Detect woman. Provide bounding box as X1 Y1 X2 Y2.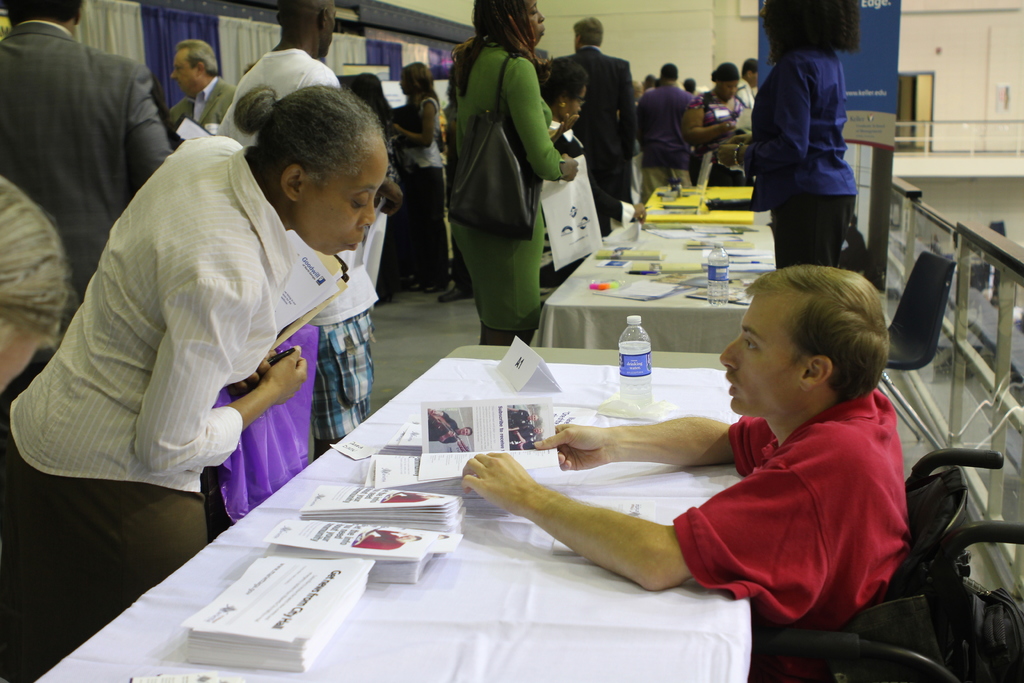
428 0 584 348.
